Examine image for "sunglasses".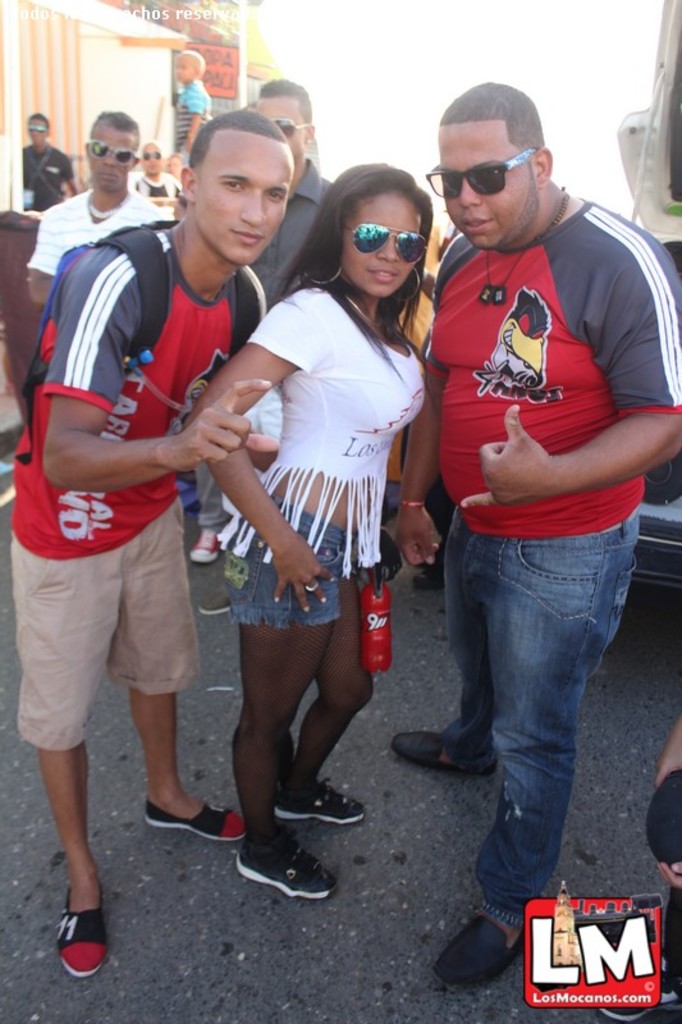
Examination result: left=344, top=218, right=425, bottom=275.
